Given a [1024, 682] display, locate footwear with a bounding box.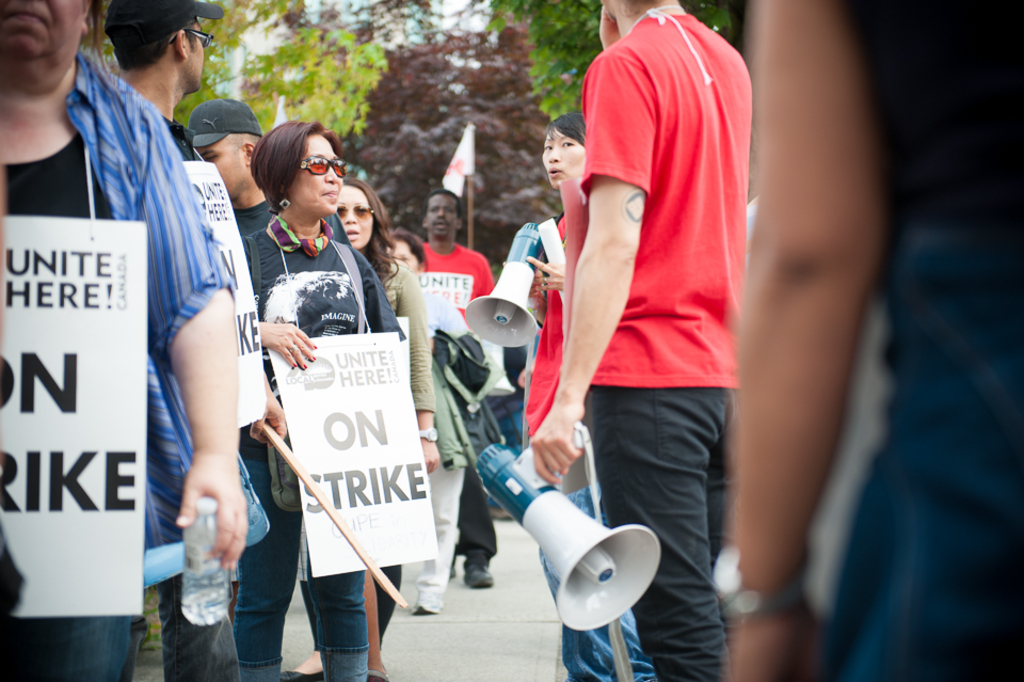
Located: bbox(286, 671, 327, 681).
